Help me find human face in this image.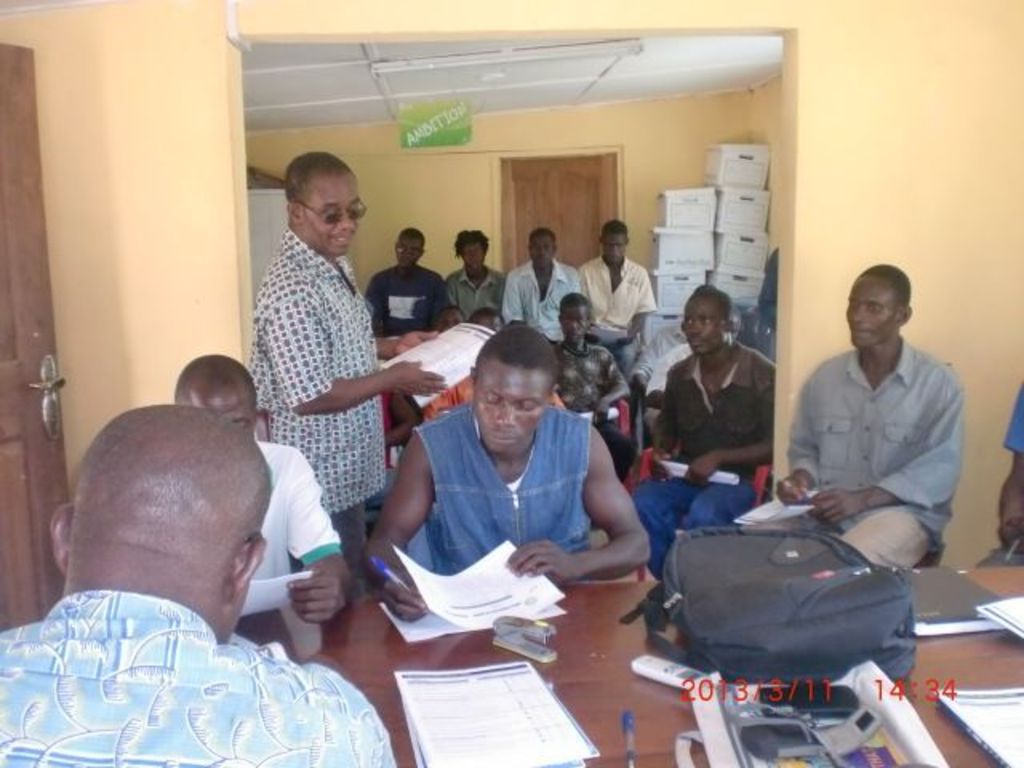
Found it: 190/395/254/434.
